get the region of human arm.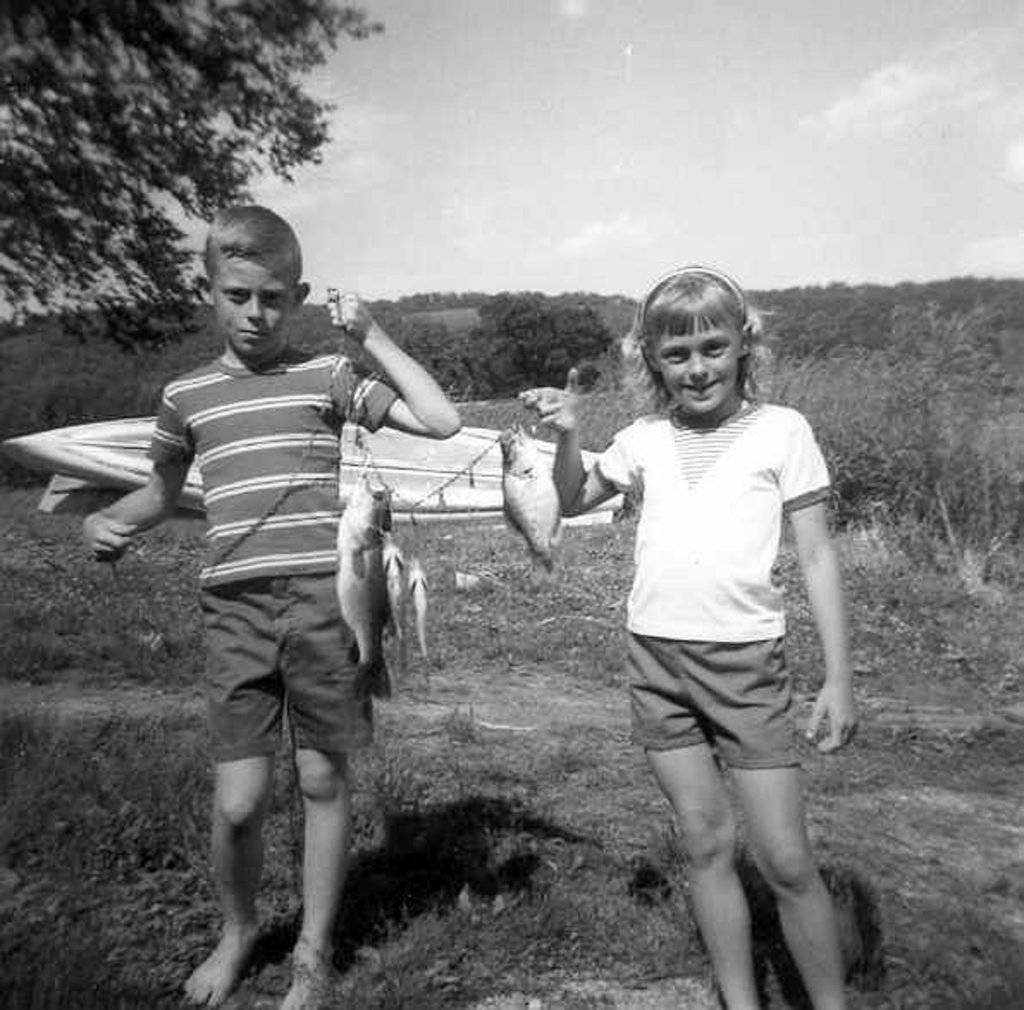
[77,365,212,582].
